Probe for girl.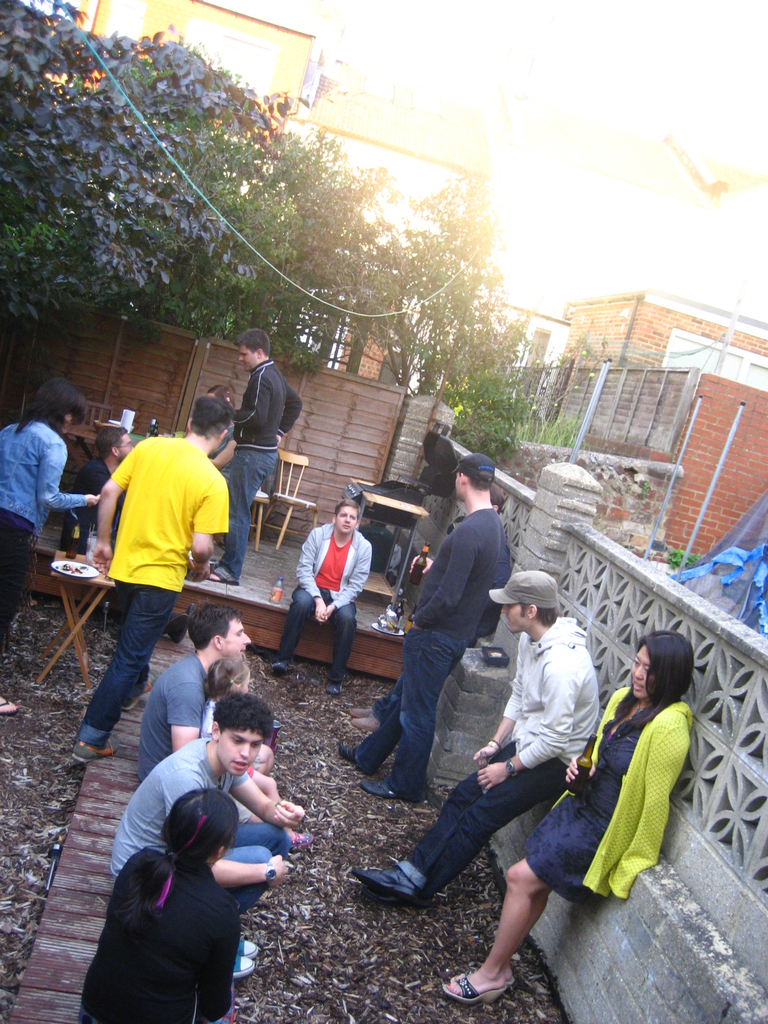
Probe result: bbox(88, 788, 232, 1023).
